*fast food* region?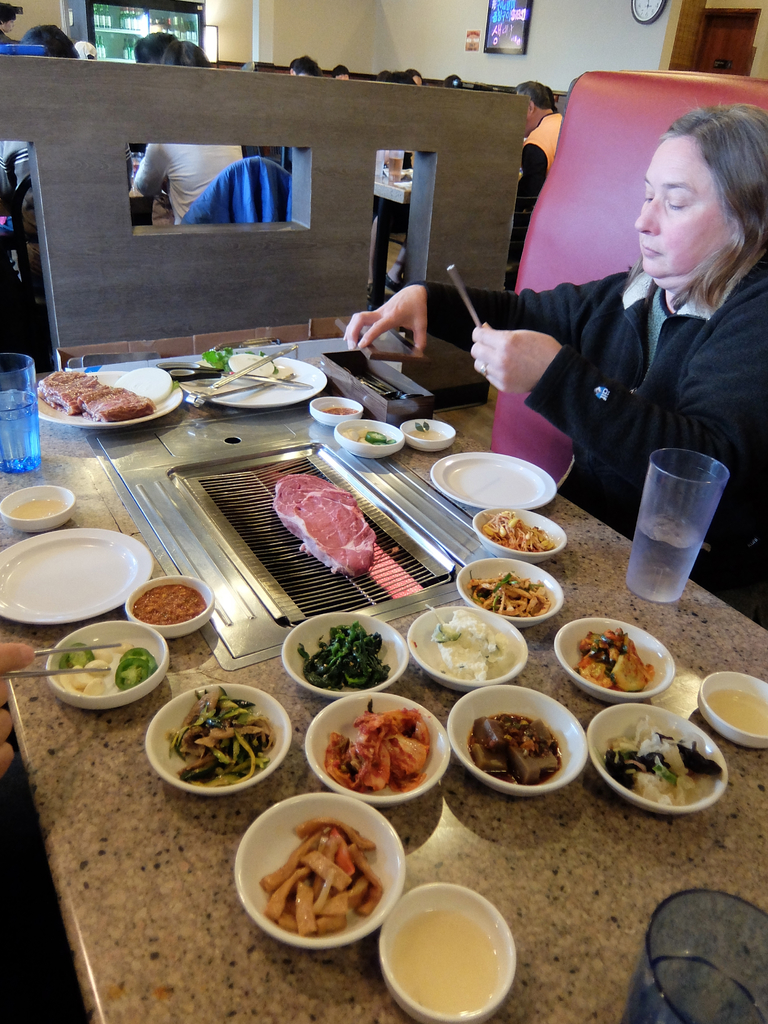
x1=563 y1=611 x2=680 y2=691
